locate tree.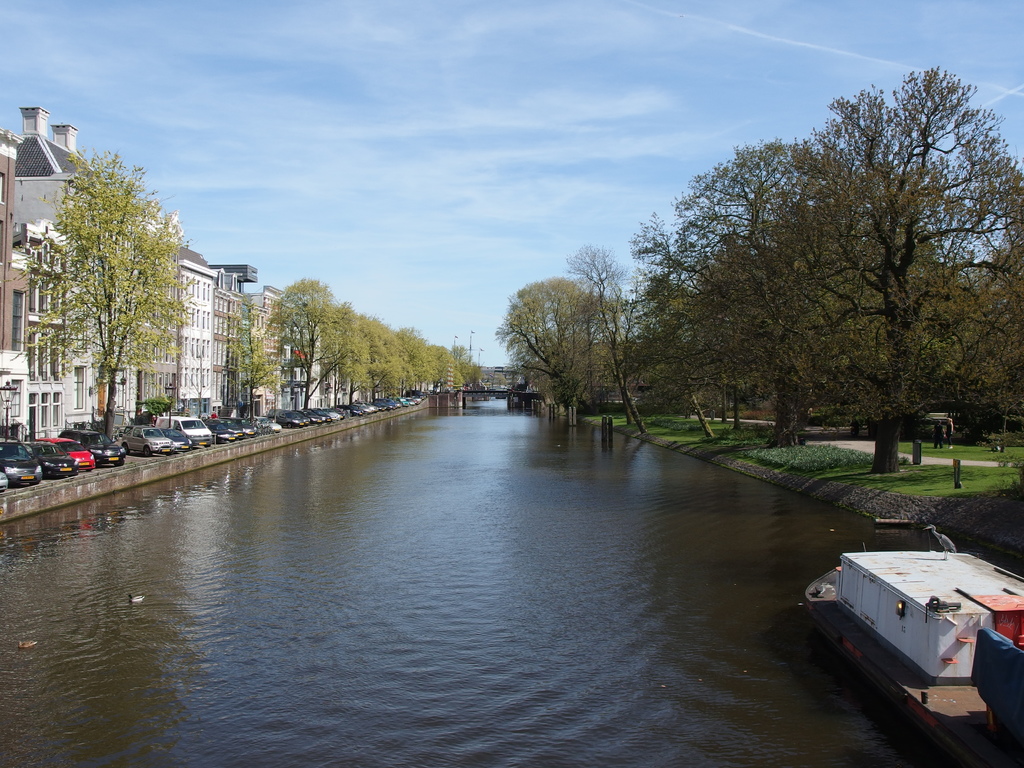
Bounding box: x1=32 y1=119 x2=198 y2=447.
